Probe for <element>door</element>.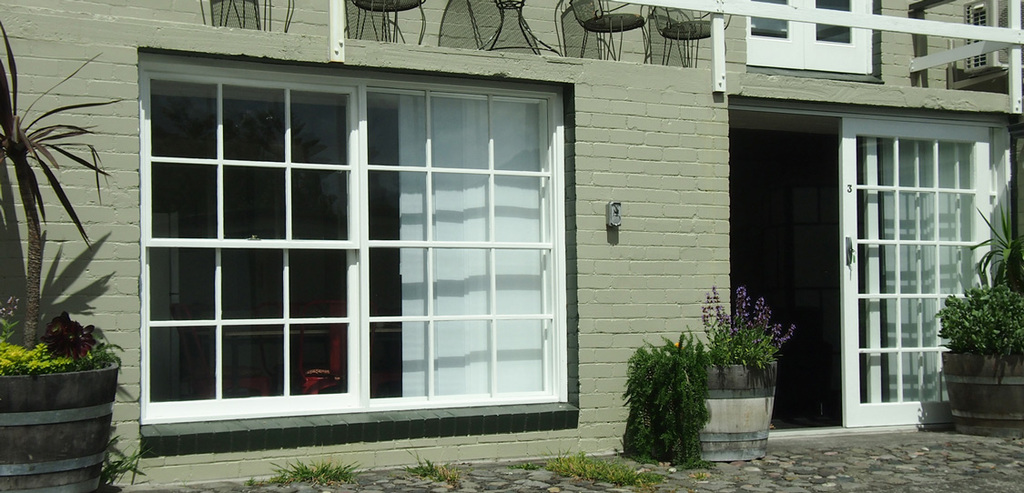
Probe result: region(136, 103, 532, 420).
